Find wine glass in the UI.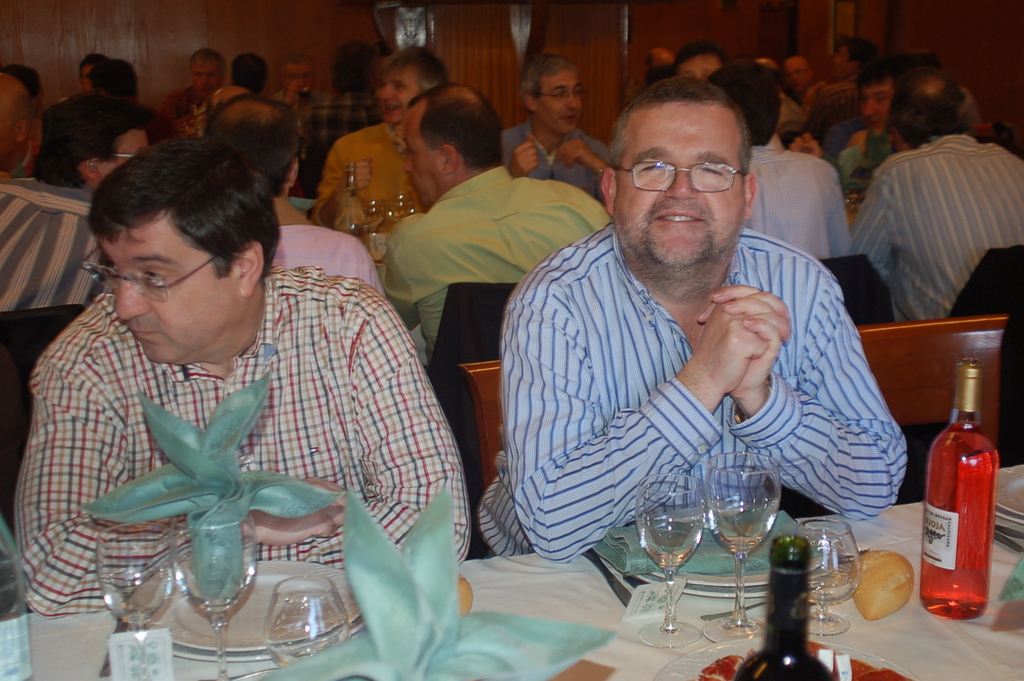
UI element at {"x1": 637, "y1": 477, "x2": 707, "y2": 650}.
